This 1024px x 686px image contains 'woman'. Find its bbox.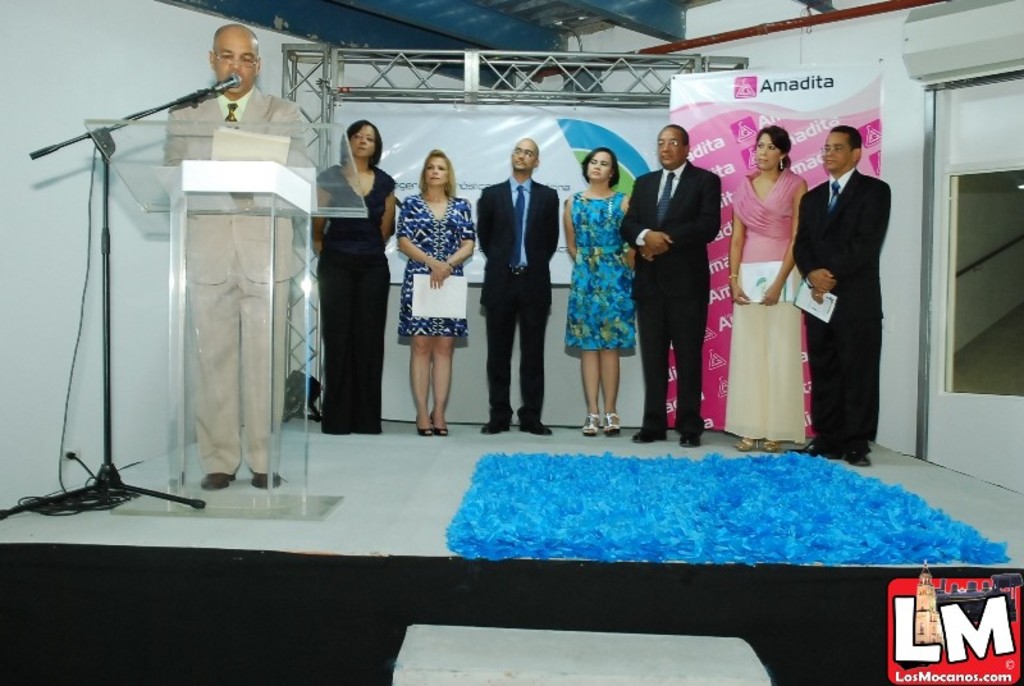
[723,123,806,448].
